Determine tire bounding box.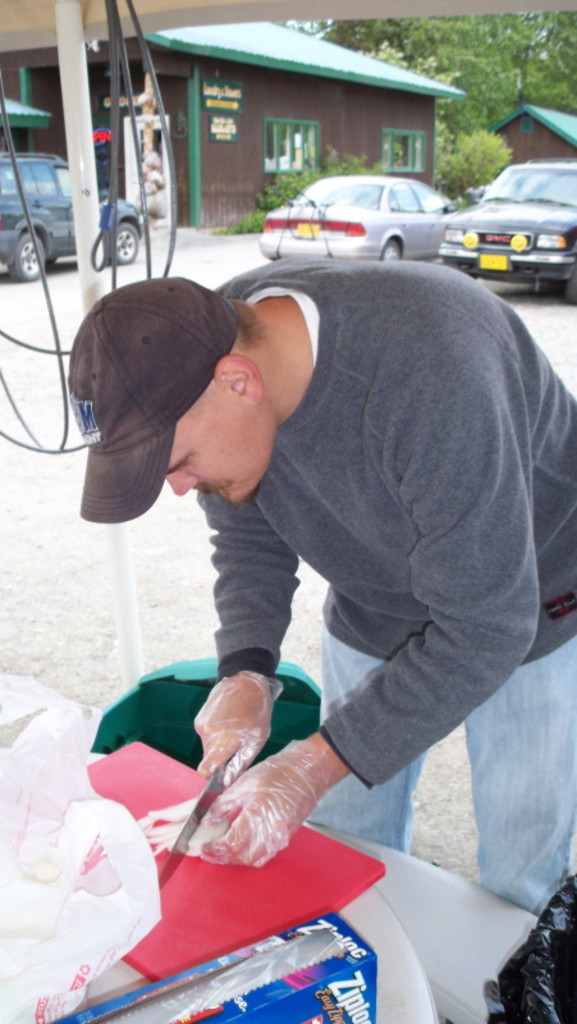
Determined: select_region(380, 236, 399, 261).
